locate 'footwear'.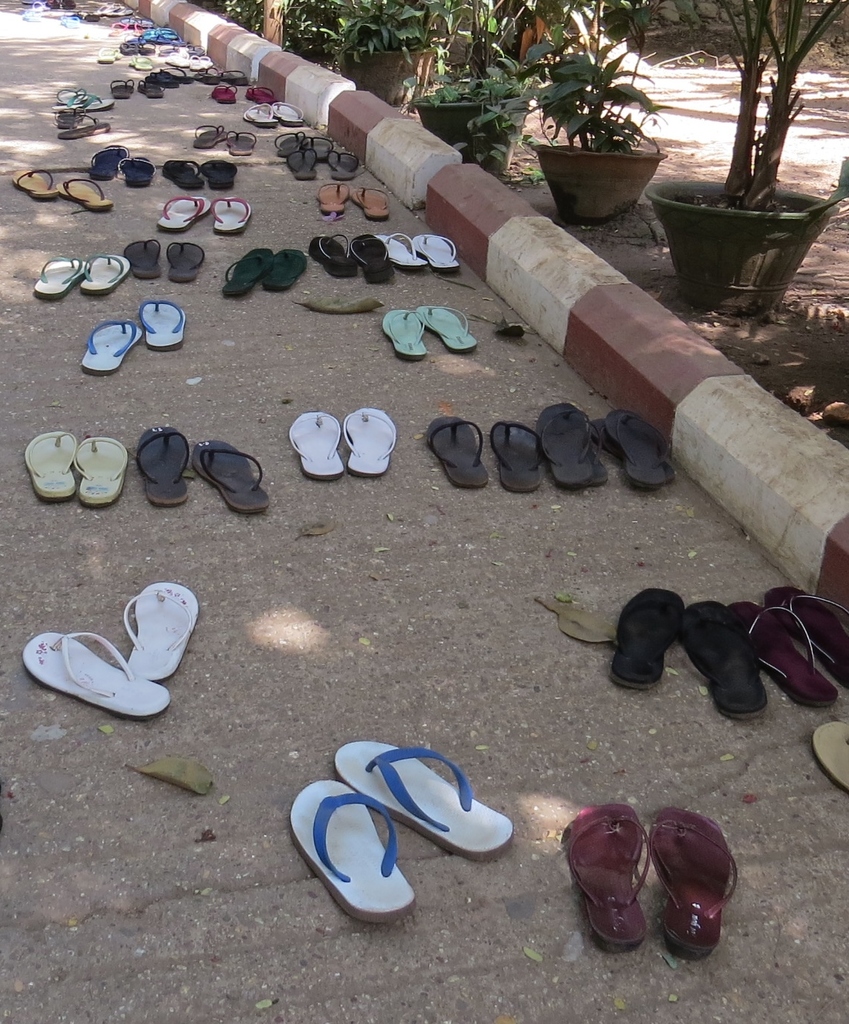
Bounding box: BBox(353, 179, 390, 224).
